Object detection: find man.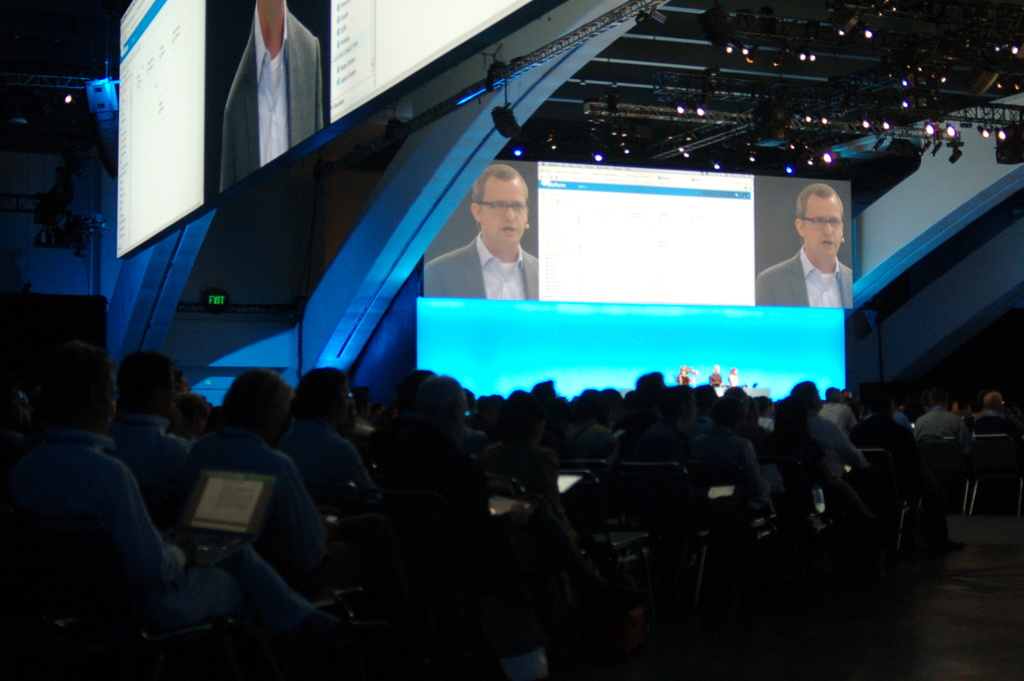
{"x1": 765, "y1": 190, "x2": 874, "y2": 319}.
